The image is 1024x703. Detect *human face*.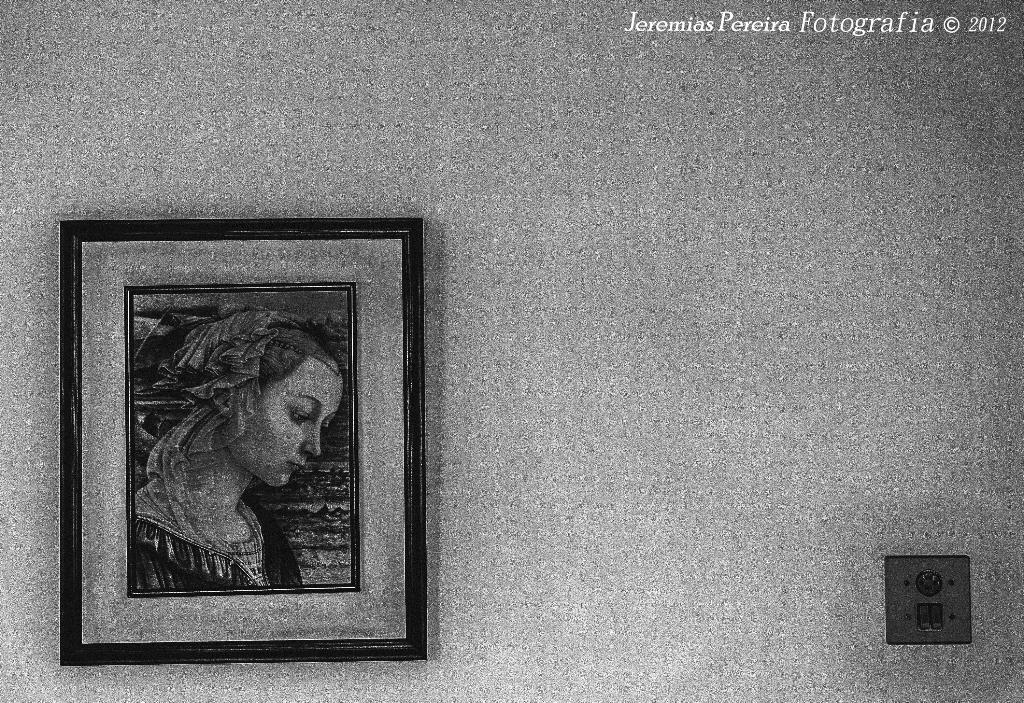
Detection: Rect(227, 357, 345, 487).
